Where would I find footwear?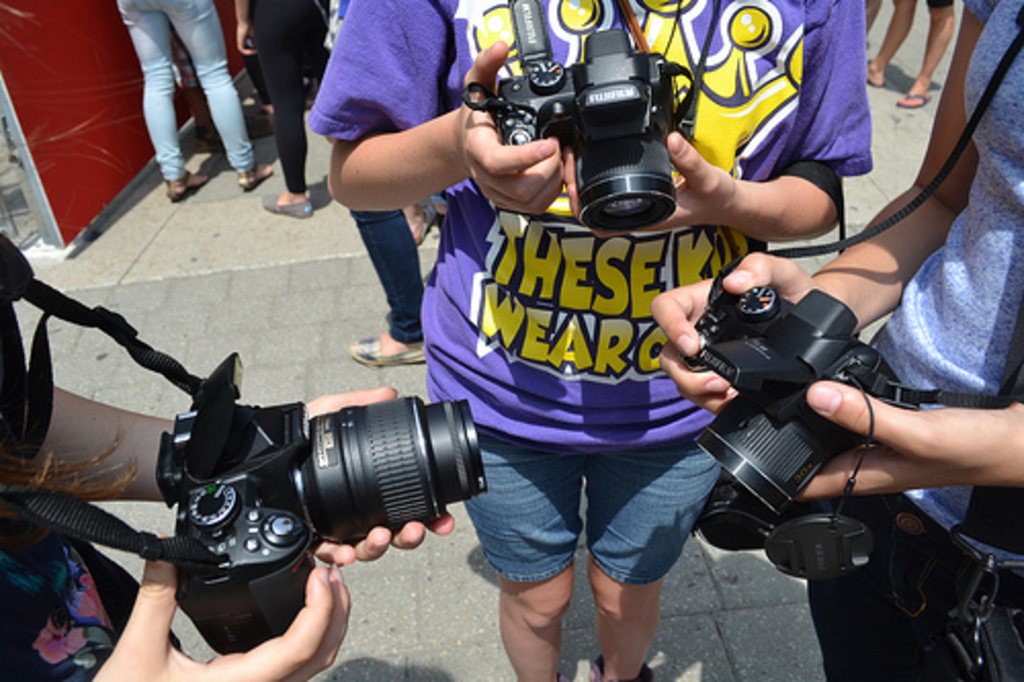
At <region>242, 162, 274, 188</region>.
